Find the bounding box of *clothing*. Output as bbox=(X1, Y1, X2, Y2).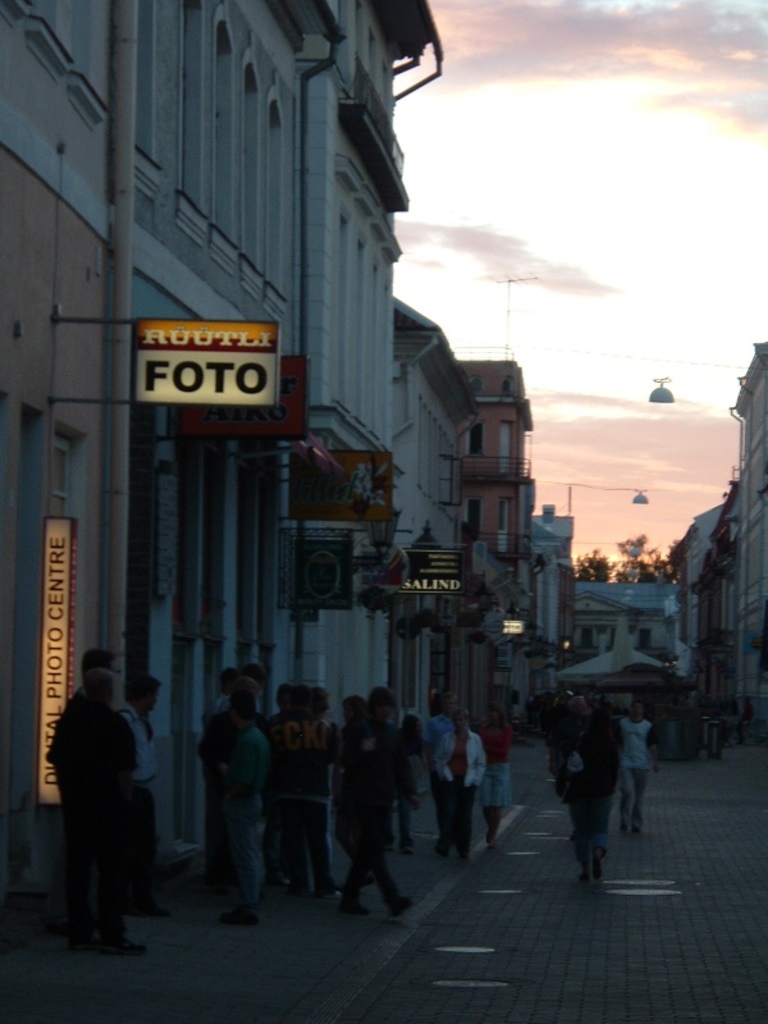
bbox=(562, 692, 652, 850).
